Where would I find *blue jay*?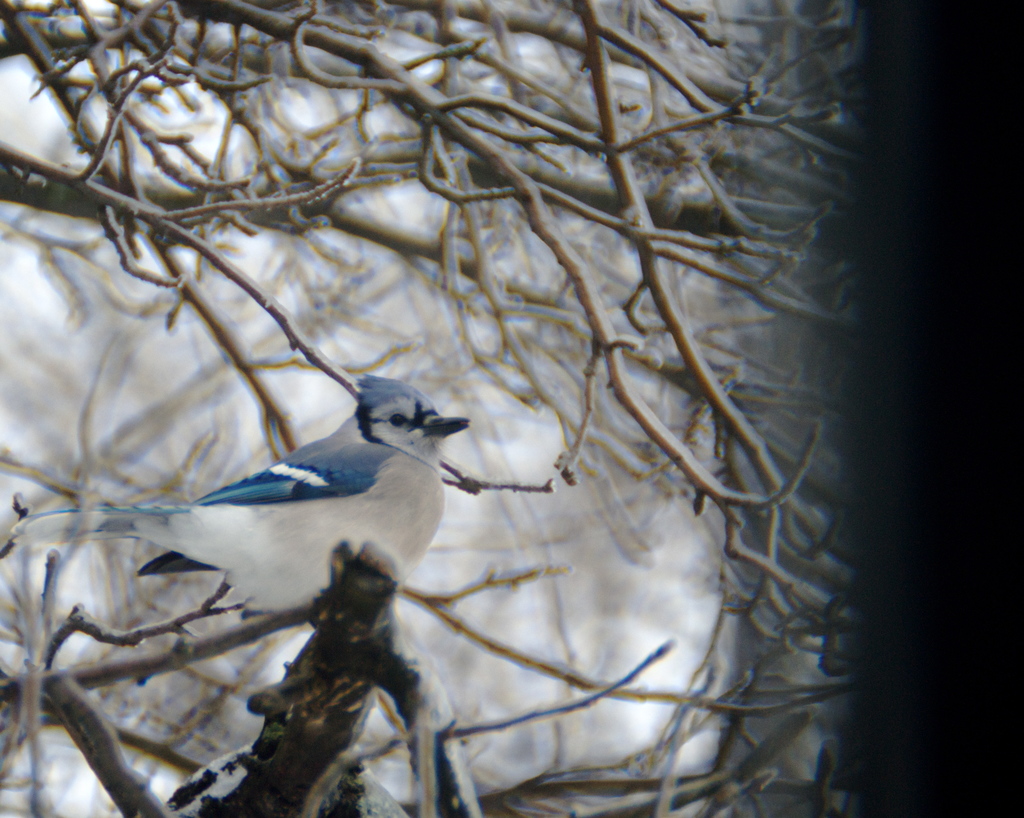
At select_region(8, 373, 468, 613).
